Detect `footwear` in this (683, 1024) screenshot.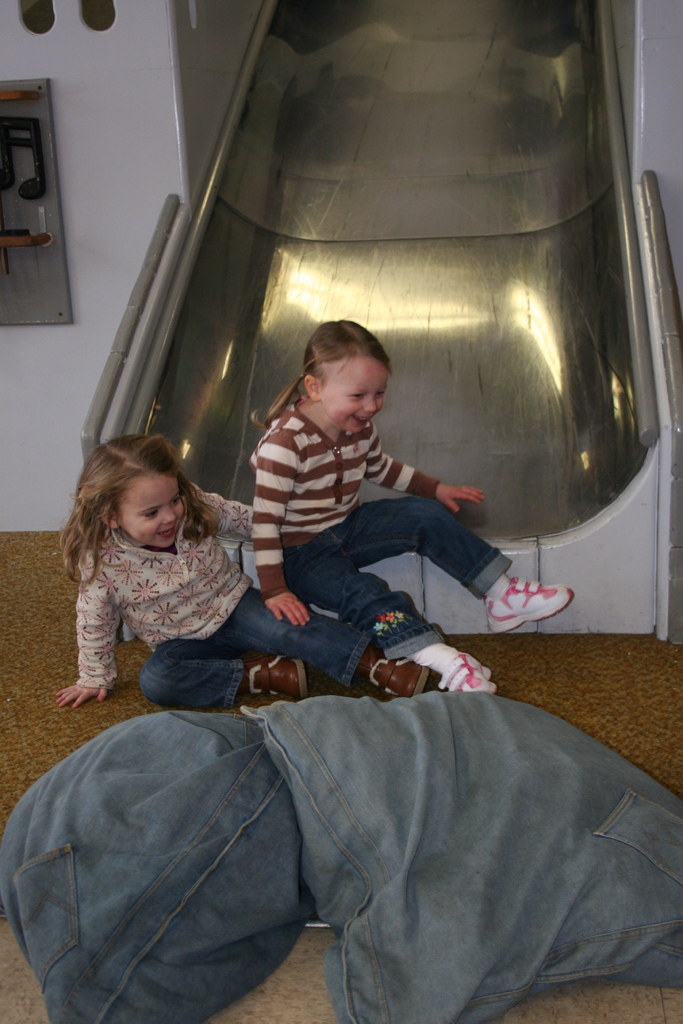
Detection: detection(497, 568, 579, 633).
